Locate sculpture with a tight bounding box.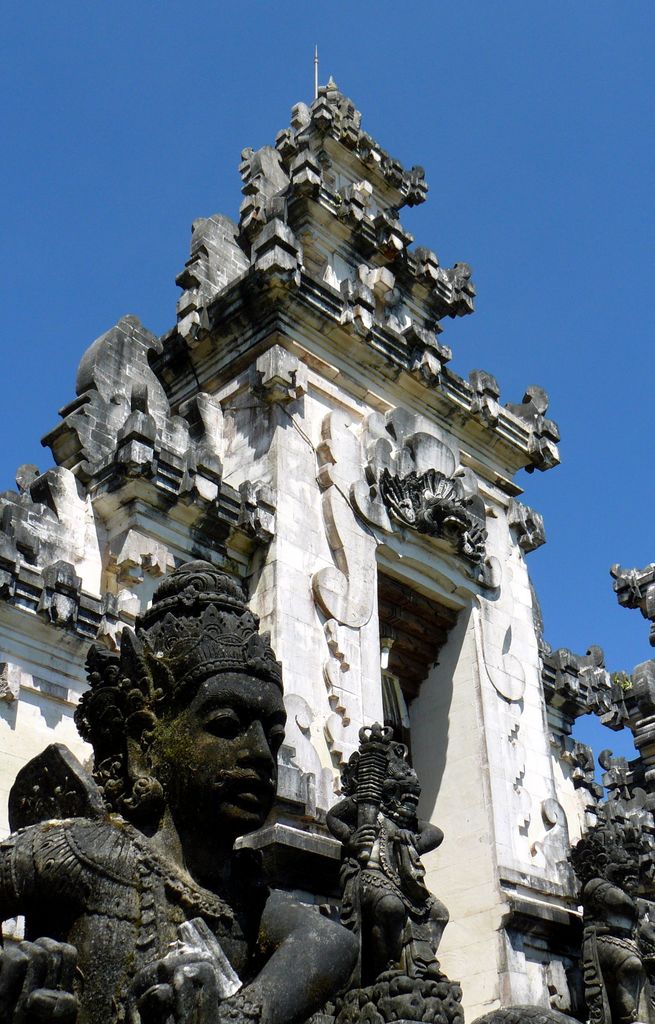
[0, 552, 346, 1023].
